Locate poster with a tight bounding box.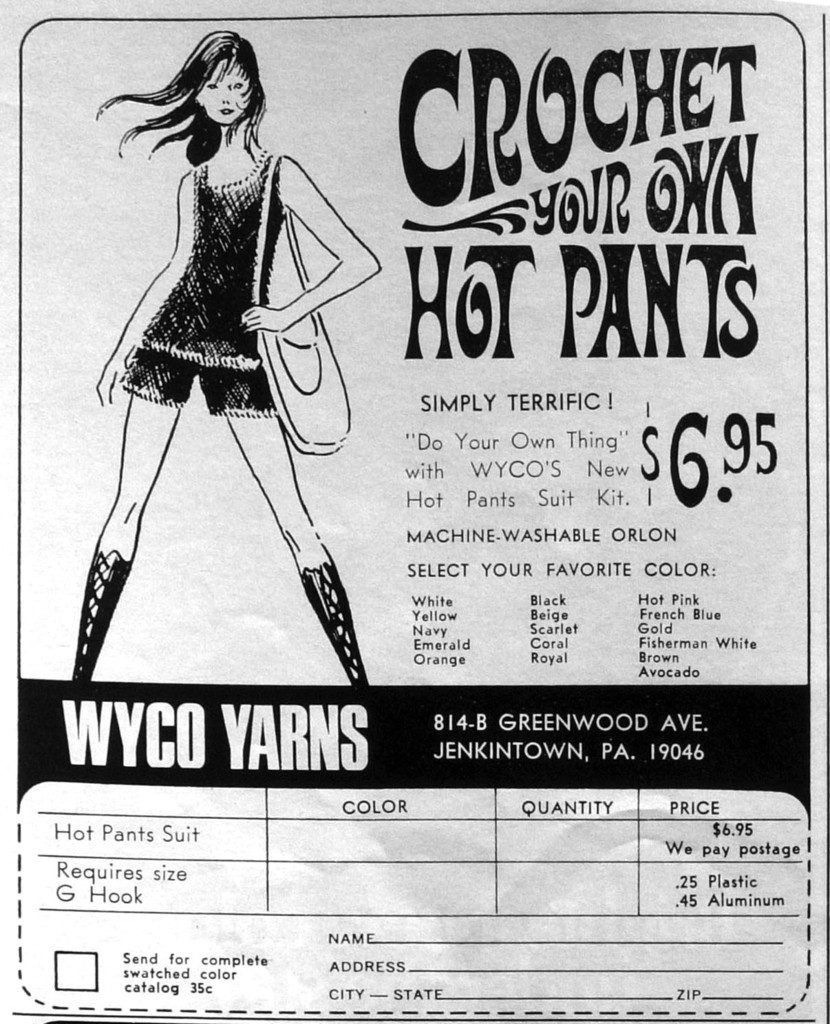
l=0, t=0, r=829, b=1018.
